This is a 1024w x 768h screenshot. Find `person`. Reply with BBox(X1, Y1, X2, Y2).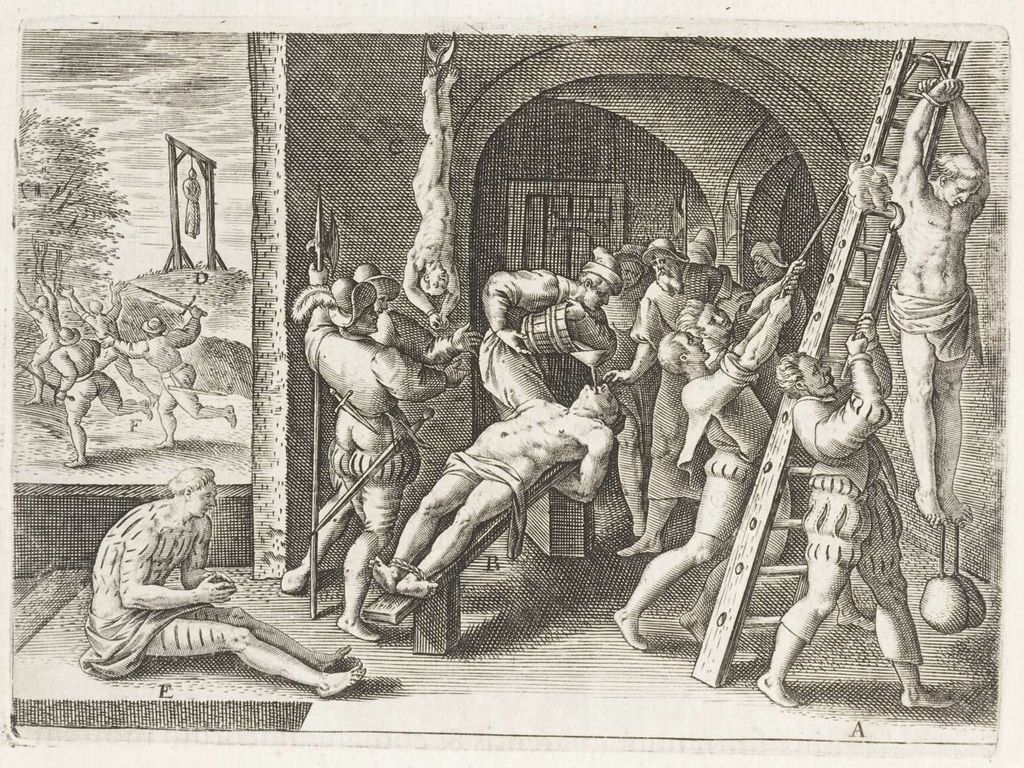
BBox(756, 307, 961, 709).
